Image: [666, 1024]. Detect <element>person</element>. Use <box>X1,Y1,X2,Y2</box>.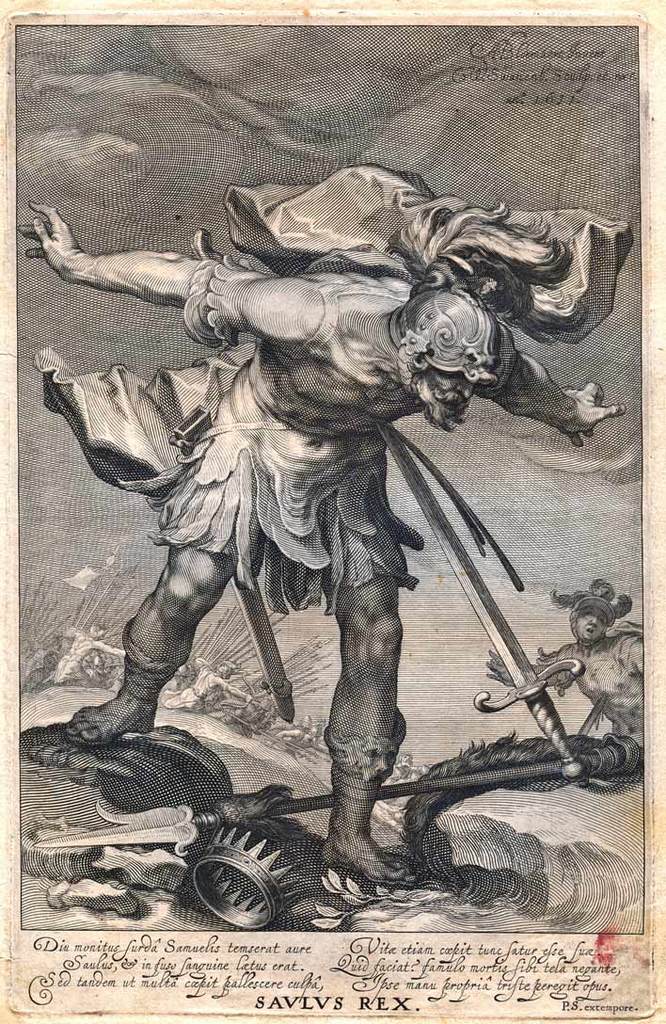
<box>17,166,632,894</box>.
